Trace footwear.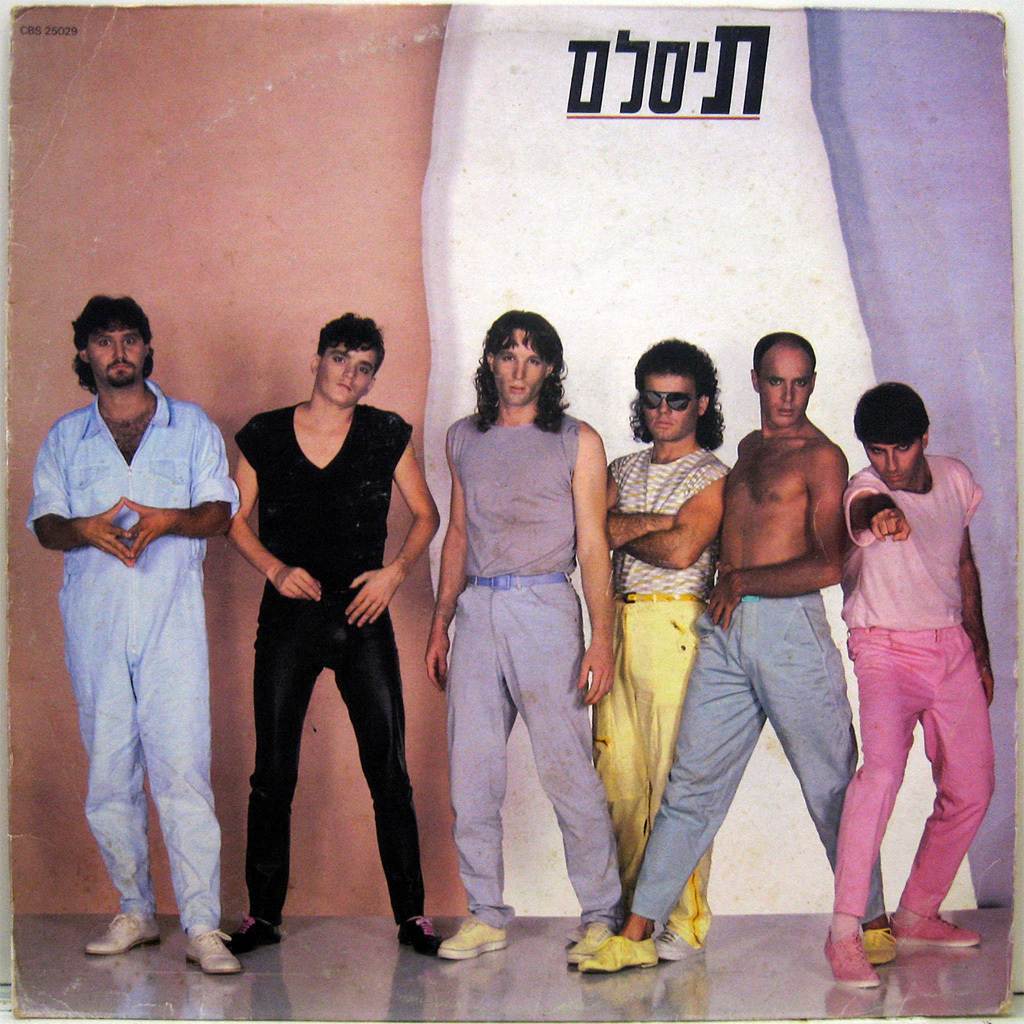
Traced to [226,912,276,950].
